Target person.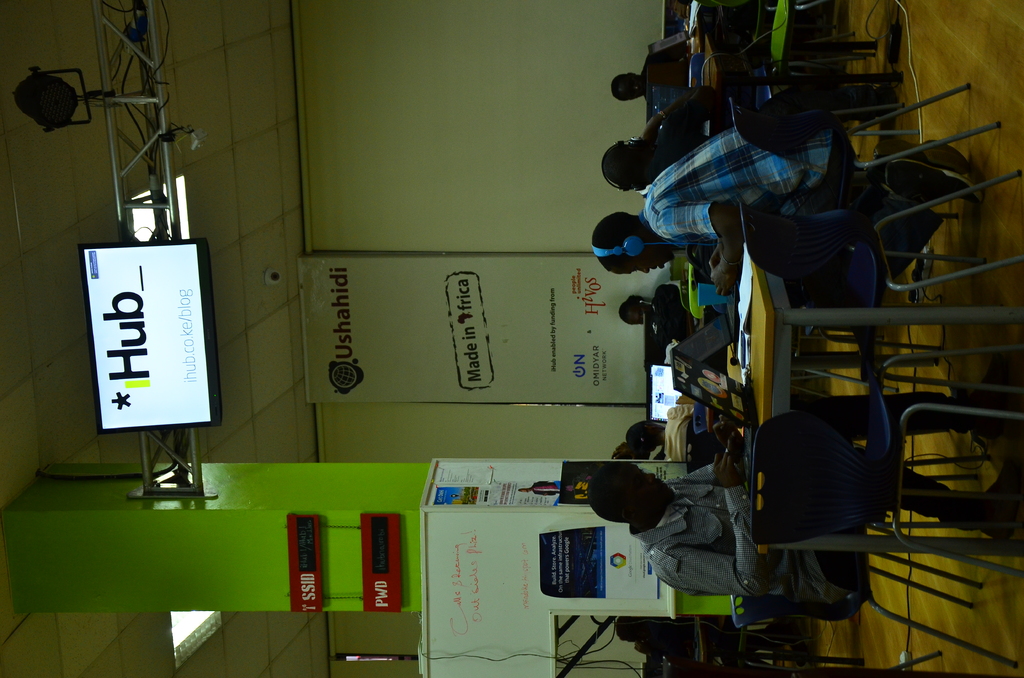
Target region: l=602, t=96, r=717, b=187.
